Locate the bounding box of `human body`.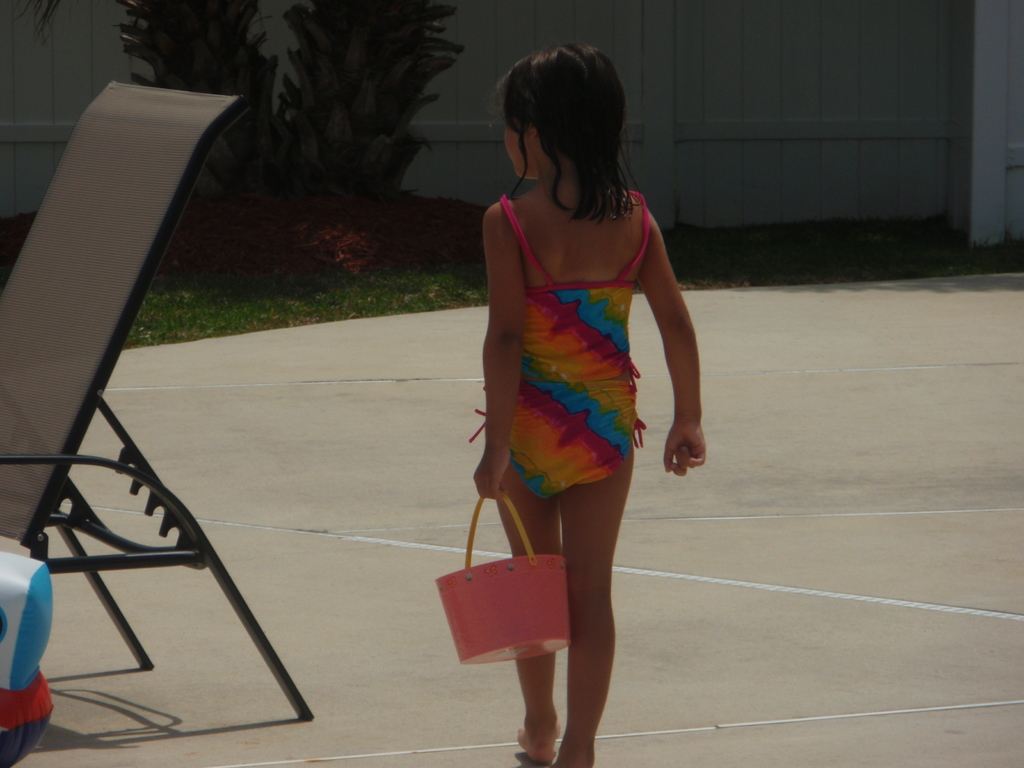
Bounding box: <box>442,106,684,726</box>.
